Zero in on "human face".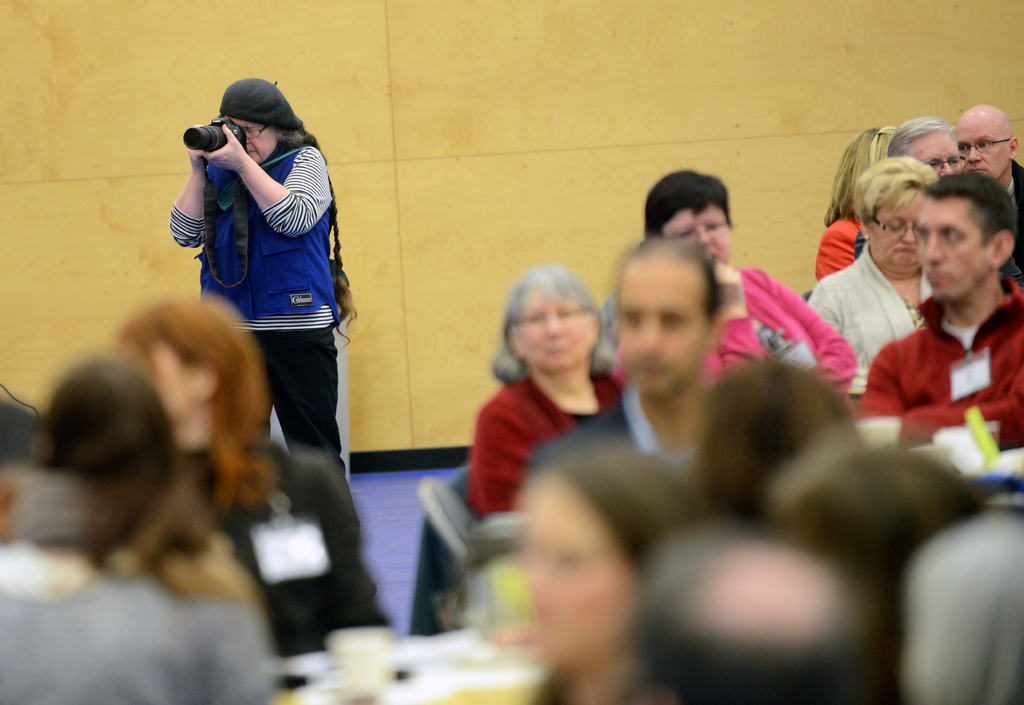
Zeroed in: region(235, 120, 275, 160).
